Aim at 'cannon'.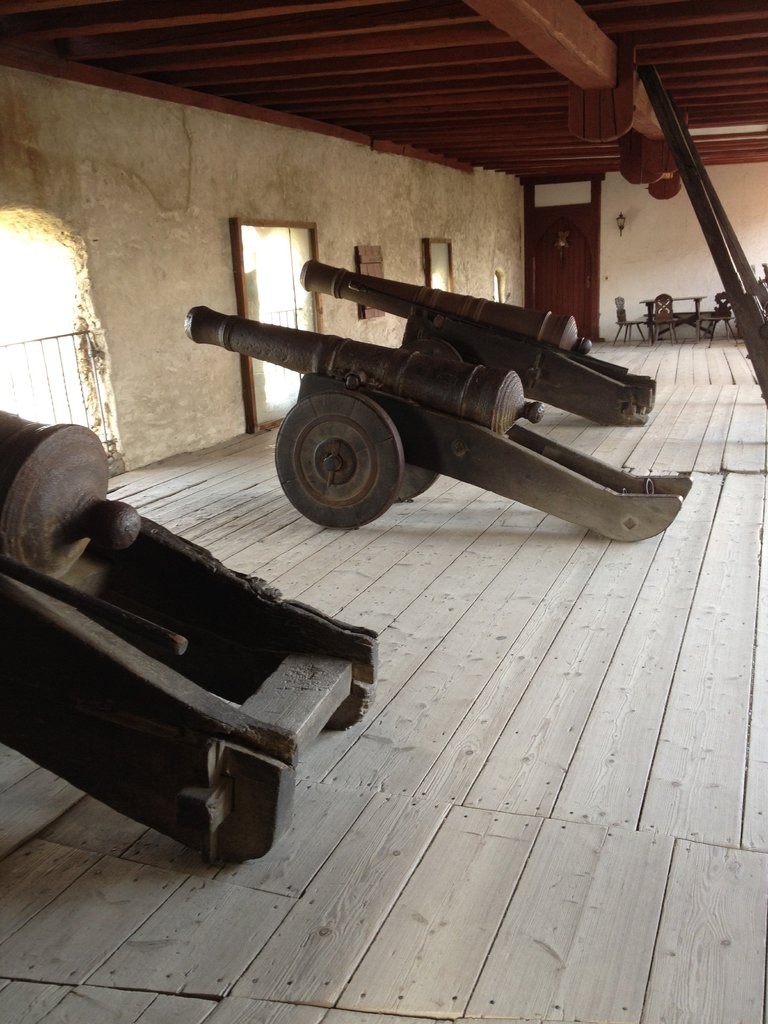
Aimed at locate(300, 260, 666, 424).
